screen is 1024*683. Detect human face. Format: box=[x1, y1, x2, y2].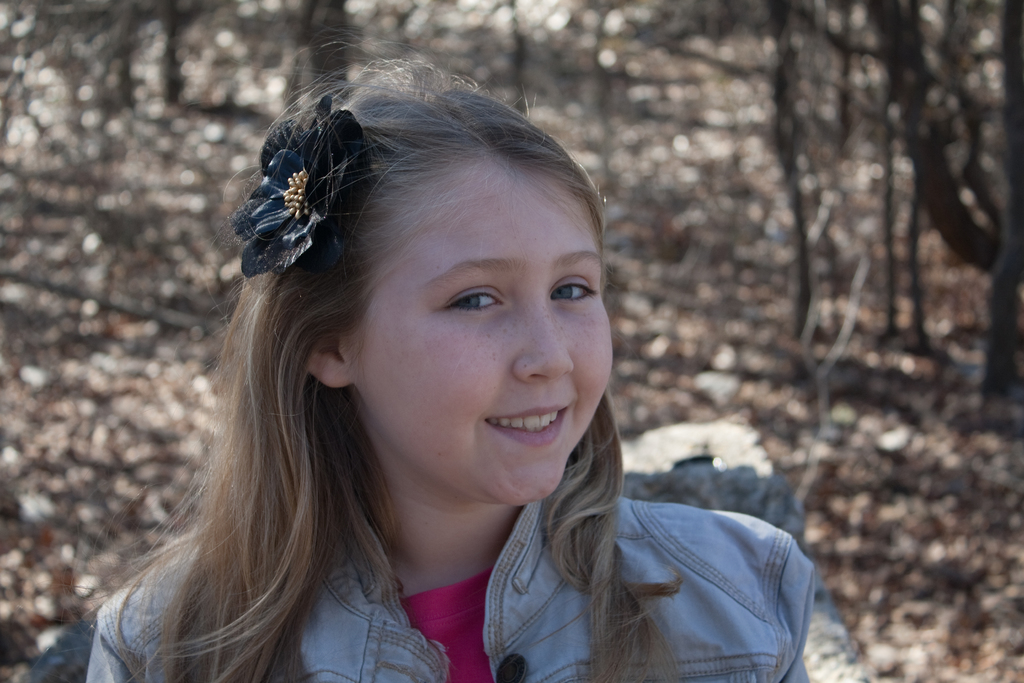
box=[350, 161, 612, 512].
